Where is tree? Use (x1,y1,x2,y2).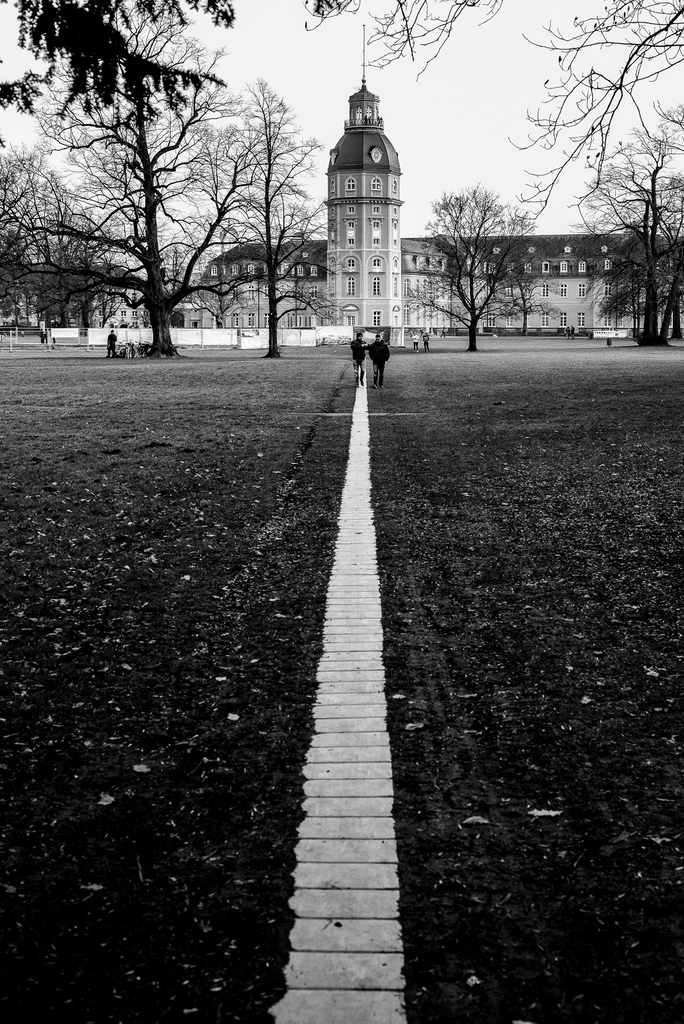
(404,184,550,354).
